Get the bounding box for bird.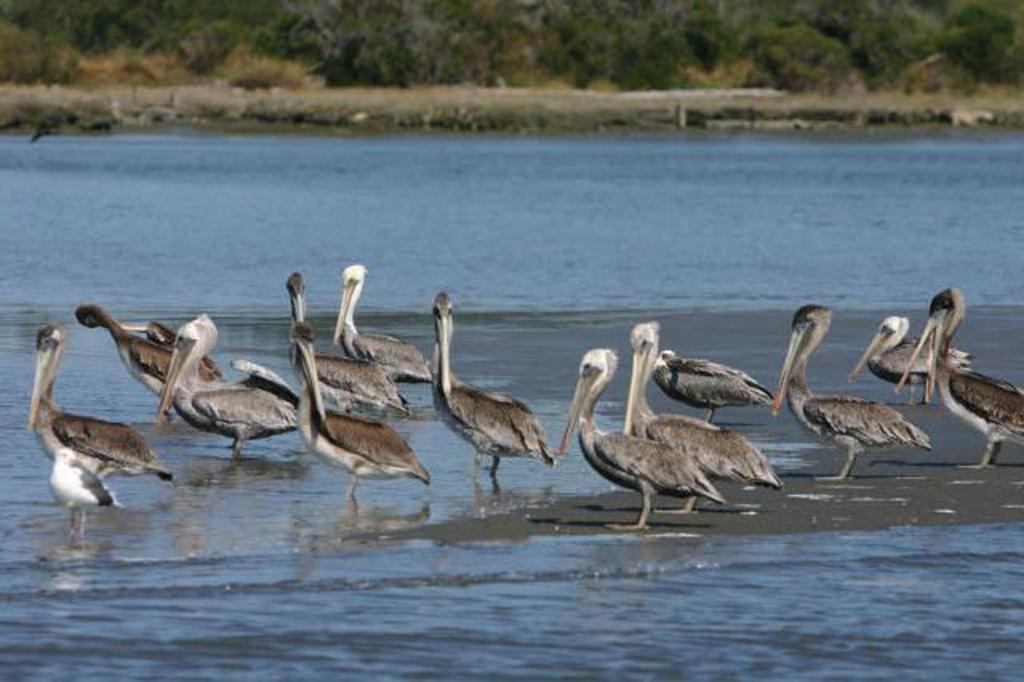
614:315:779:519.
